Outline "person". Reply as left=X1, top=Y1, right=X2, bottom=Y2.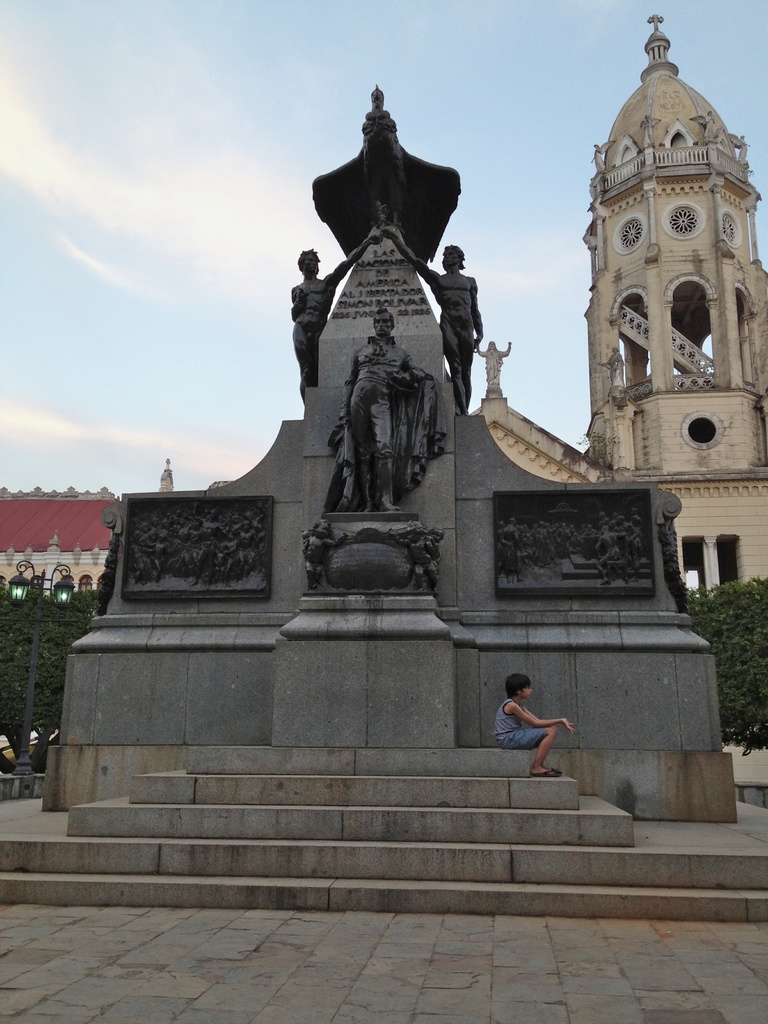
left=501, top=671, right=566, bottom=771.
